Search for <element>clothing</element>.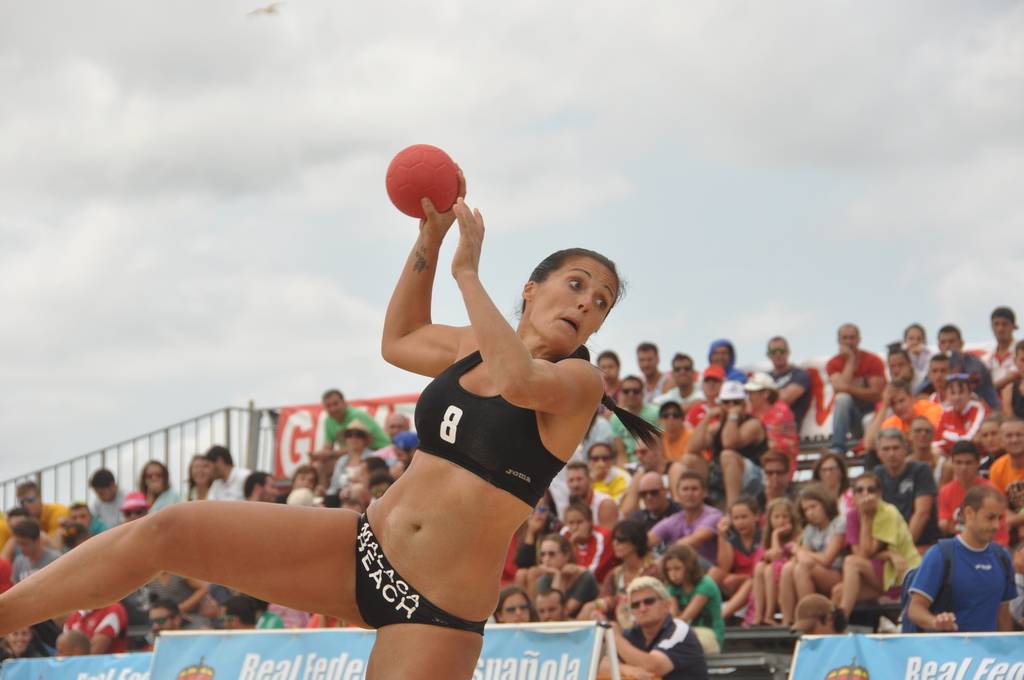
Found at BBox(326, 401, 404, 479).
